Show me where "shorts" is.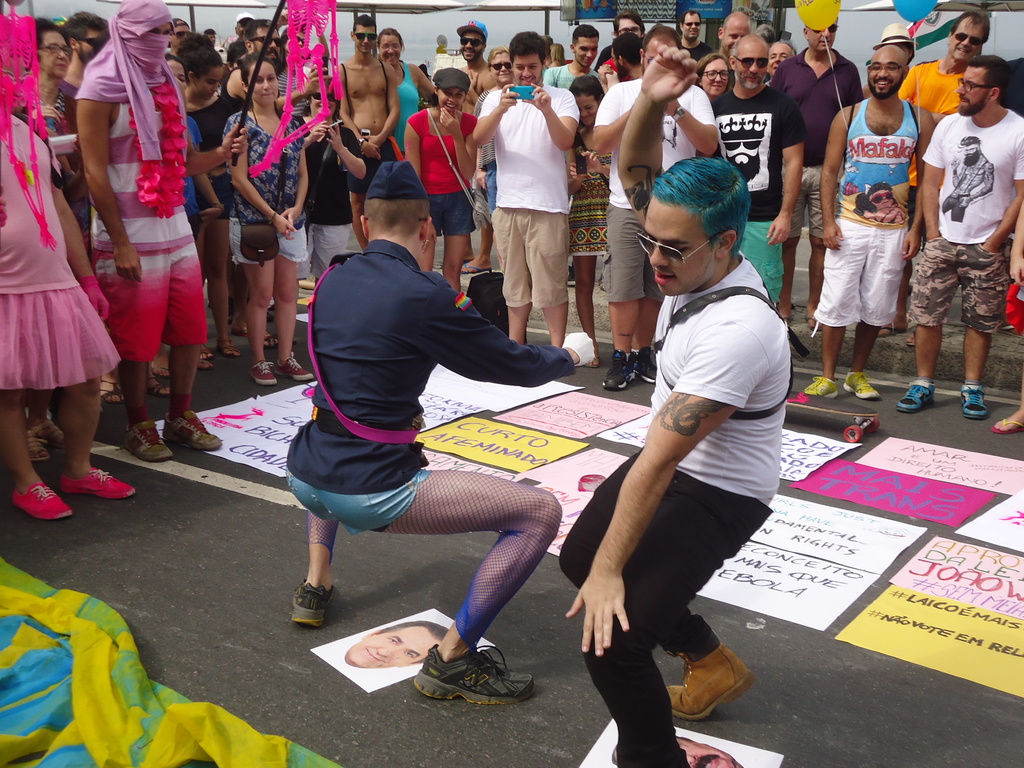
"shorts" is at select_region(201, 177, 241, 220).
